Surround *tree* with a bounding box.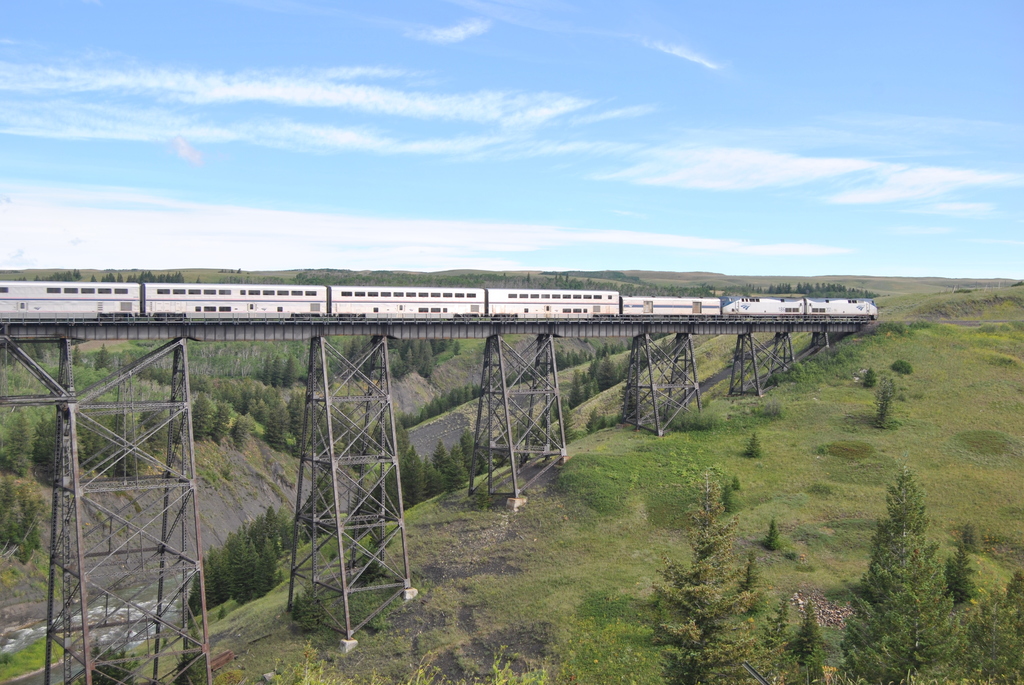
left=79, top=264, right=200, bottom=288.
